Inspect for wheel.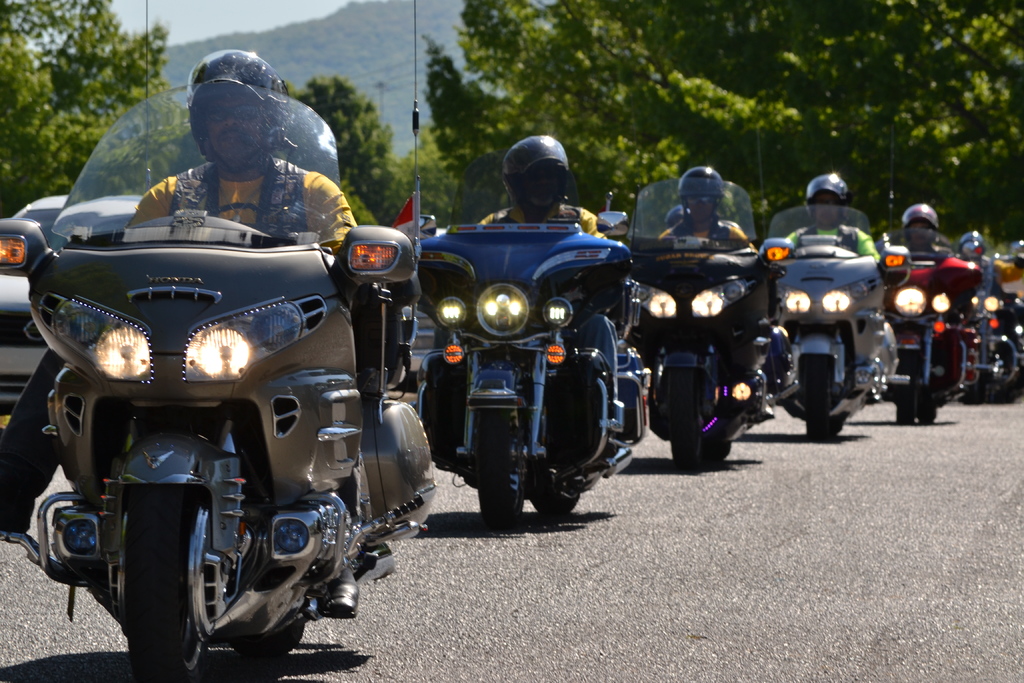
Inspection: locate(110, 469, 202, 664).
